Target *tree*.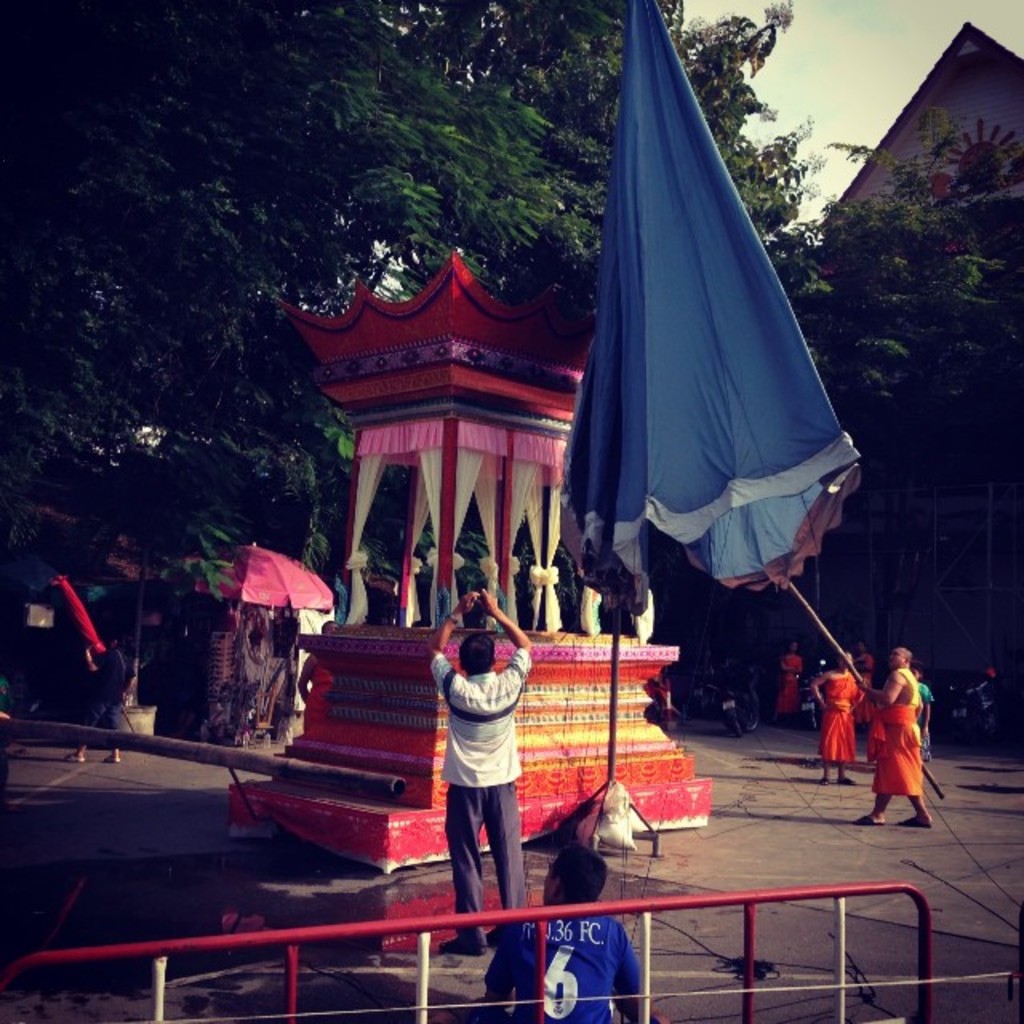
Target region: (x1=0, y1=0, x2=810, y2=558).
